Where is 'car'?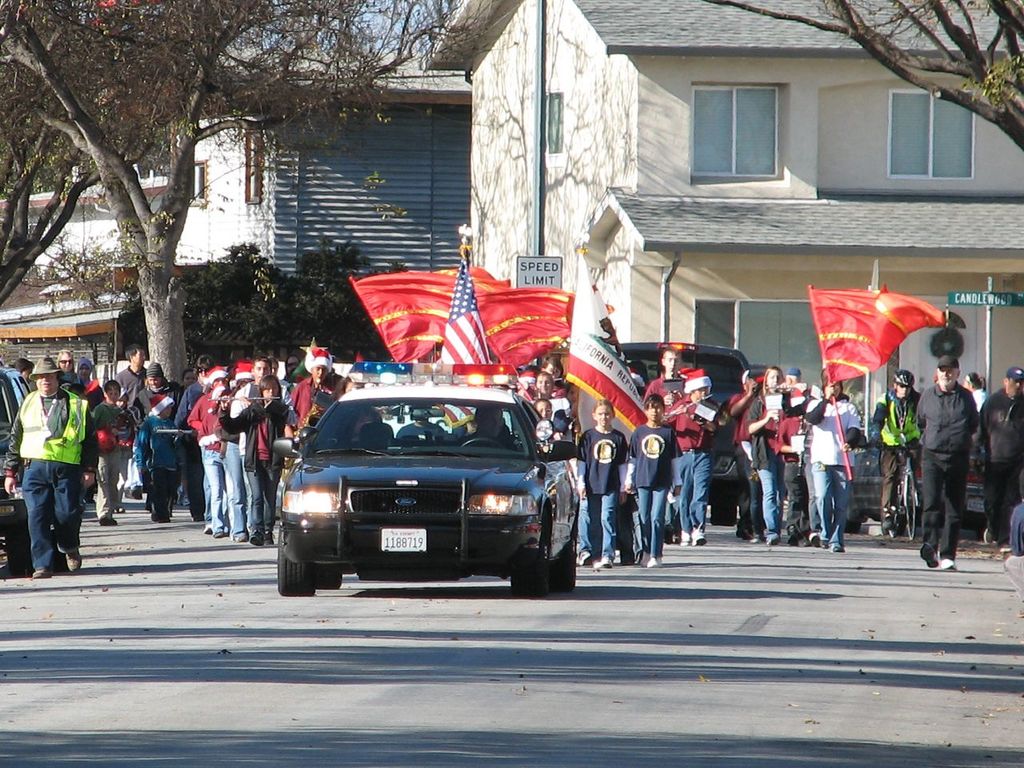
pyautogui.locateOnScreen(276, 362, 583, 594).
